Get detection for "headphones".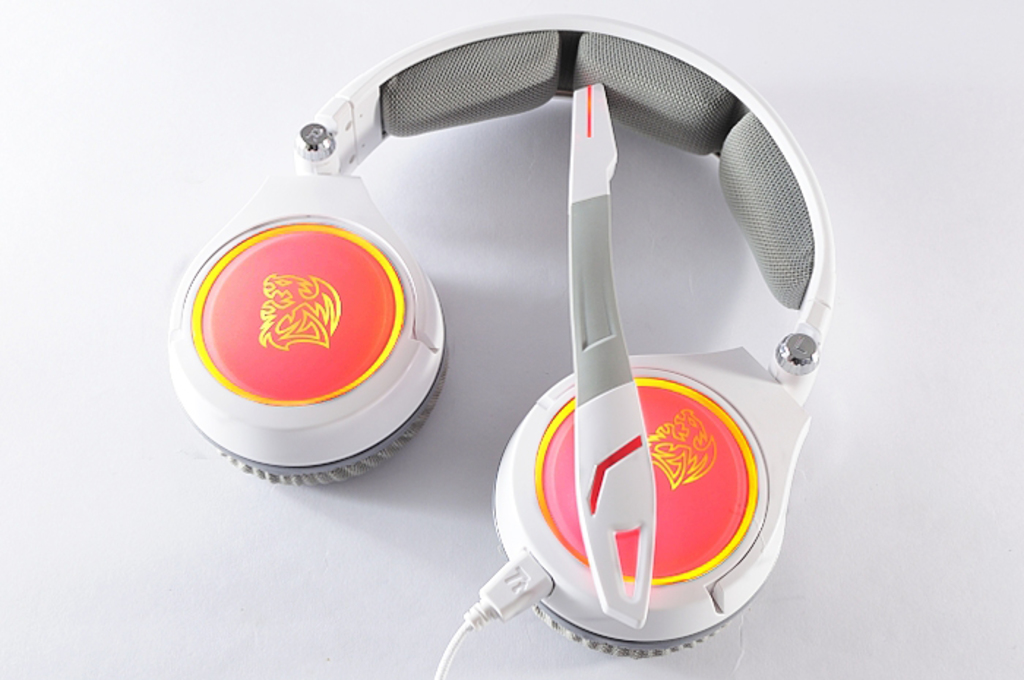
Detection: Rect(165, 9, 832, 657).
